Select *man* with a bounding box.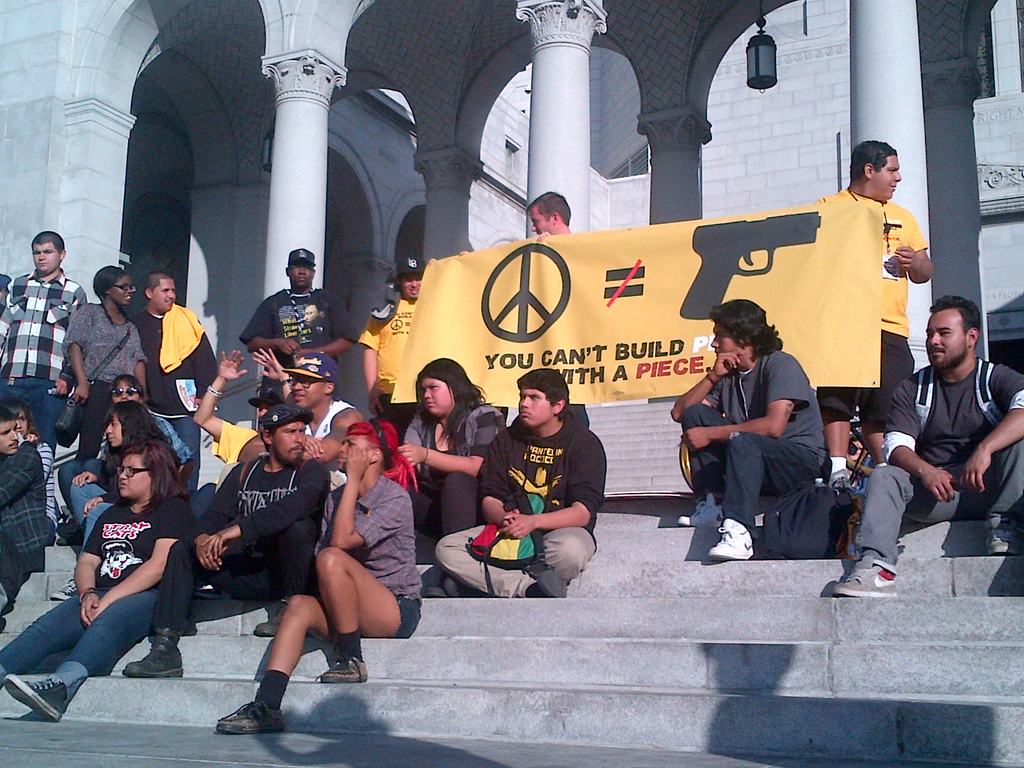
detection(675, 306, 849, 565).
